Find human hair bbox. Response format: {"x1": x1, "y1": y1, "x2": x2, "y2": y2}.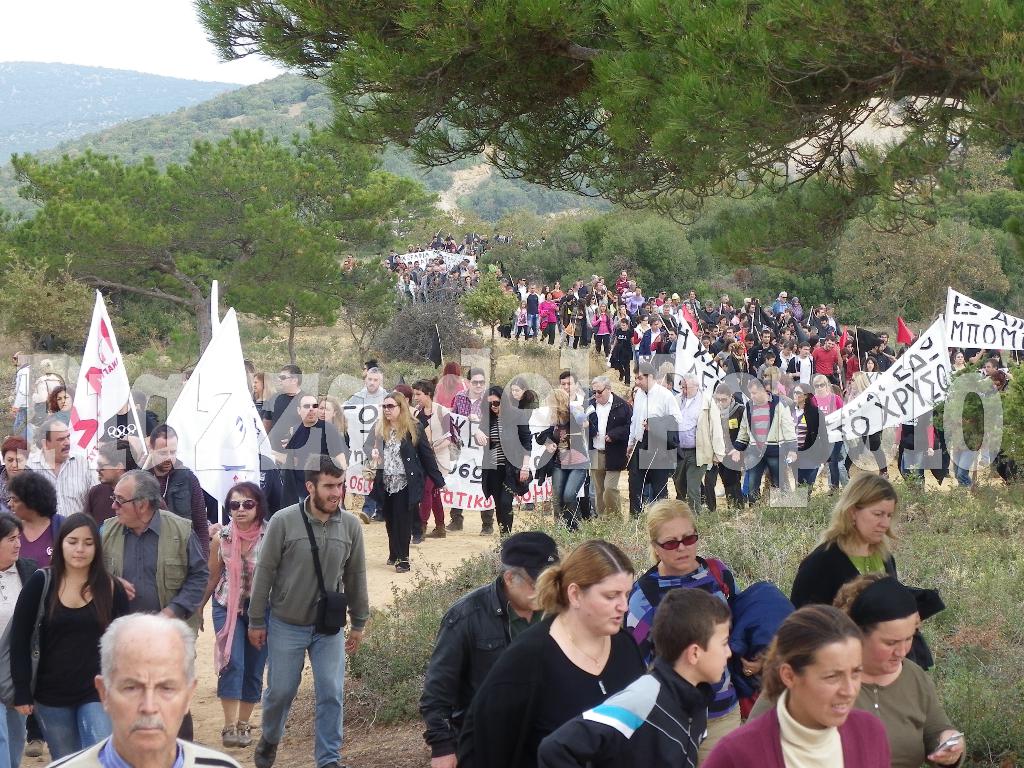
{"x1": 39, "y1": 420, "x2": 60, "y2": 447}.
